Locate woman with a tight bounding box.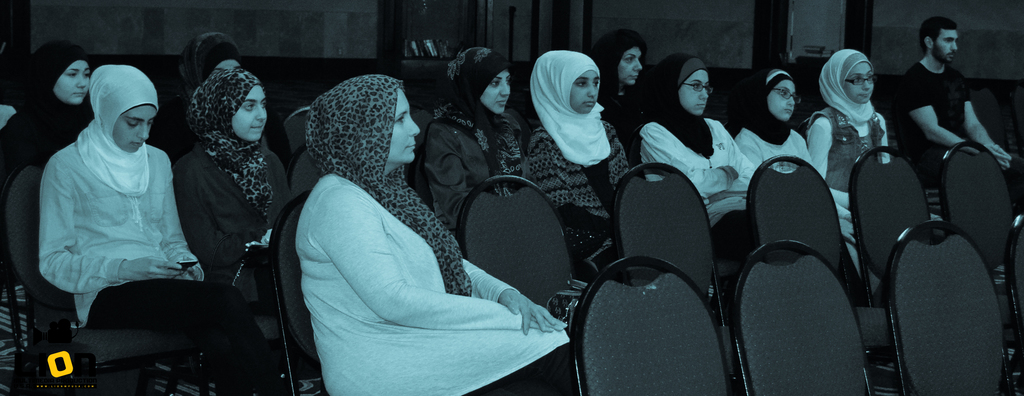
region(814, 42, 910, 201).
